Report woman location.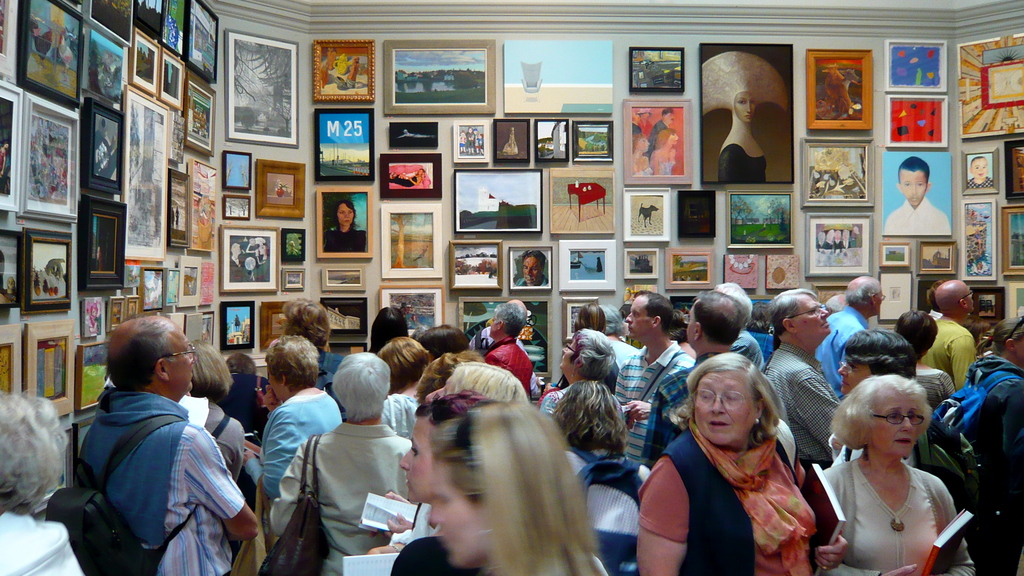
Report: x1=323 y1=202 x2=365 y2=254.
